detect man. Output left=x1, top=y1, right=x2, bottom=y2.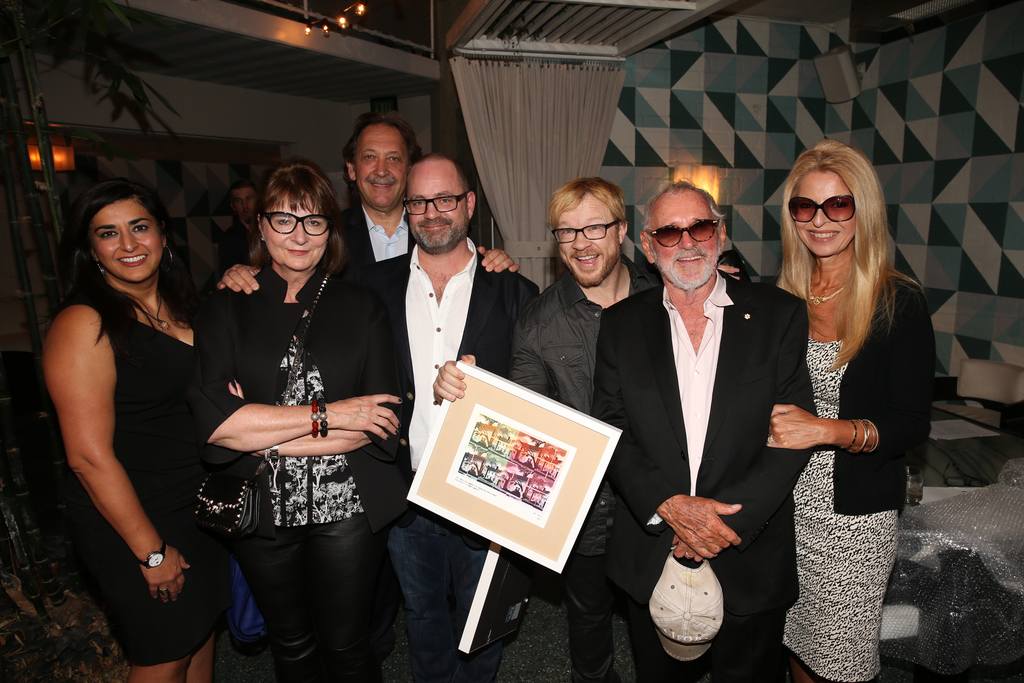
left=607, top=167, right=820, bottom=666.
